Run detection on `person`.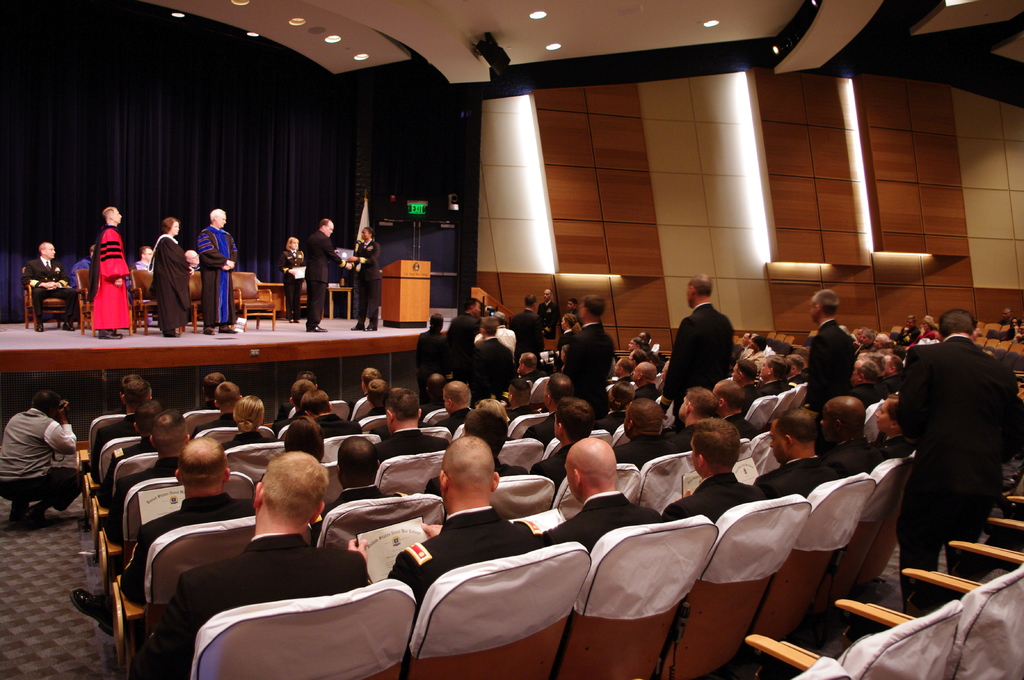
Result: [x1=183, y1=249, x2=200, y2=271].
